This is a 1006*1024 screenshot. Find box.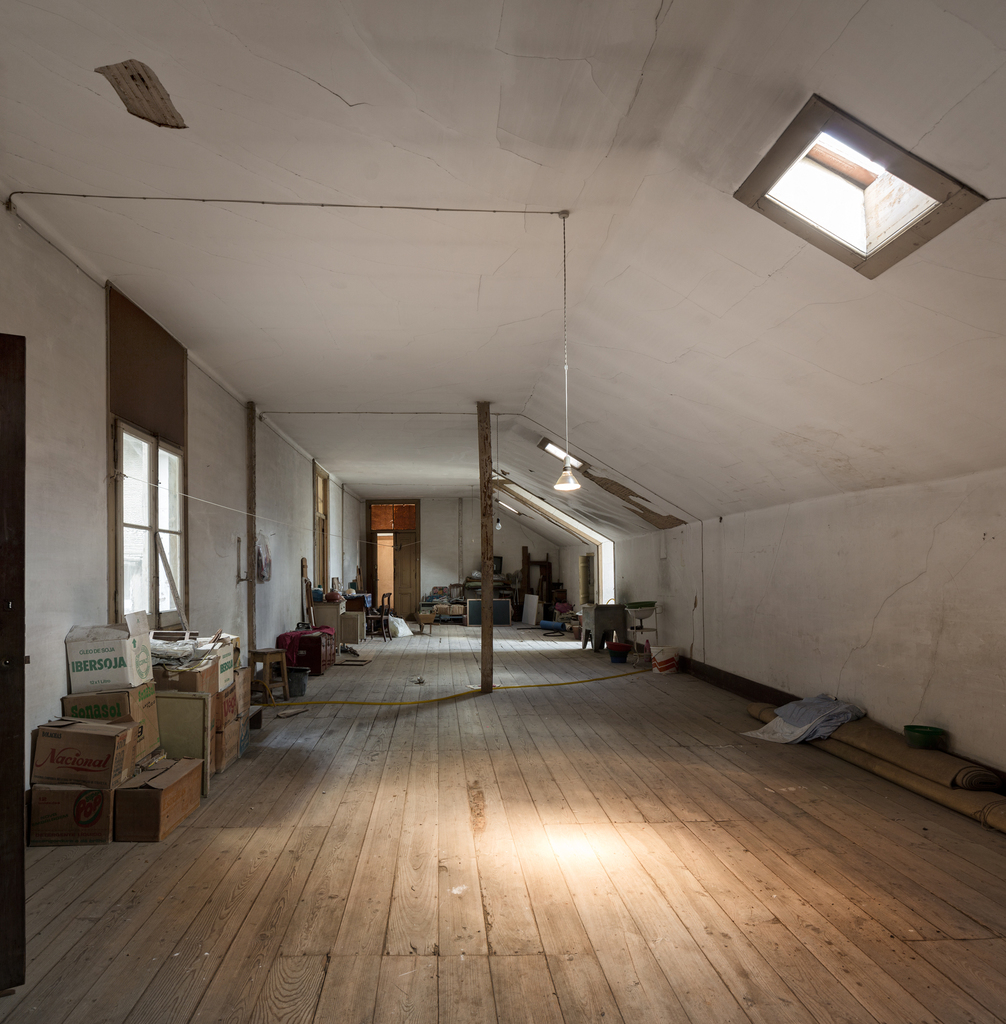
Bounding box: (112, 754, 208, 841).
